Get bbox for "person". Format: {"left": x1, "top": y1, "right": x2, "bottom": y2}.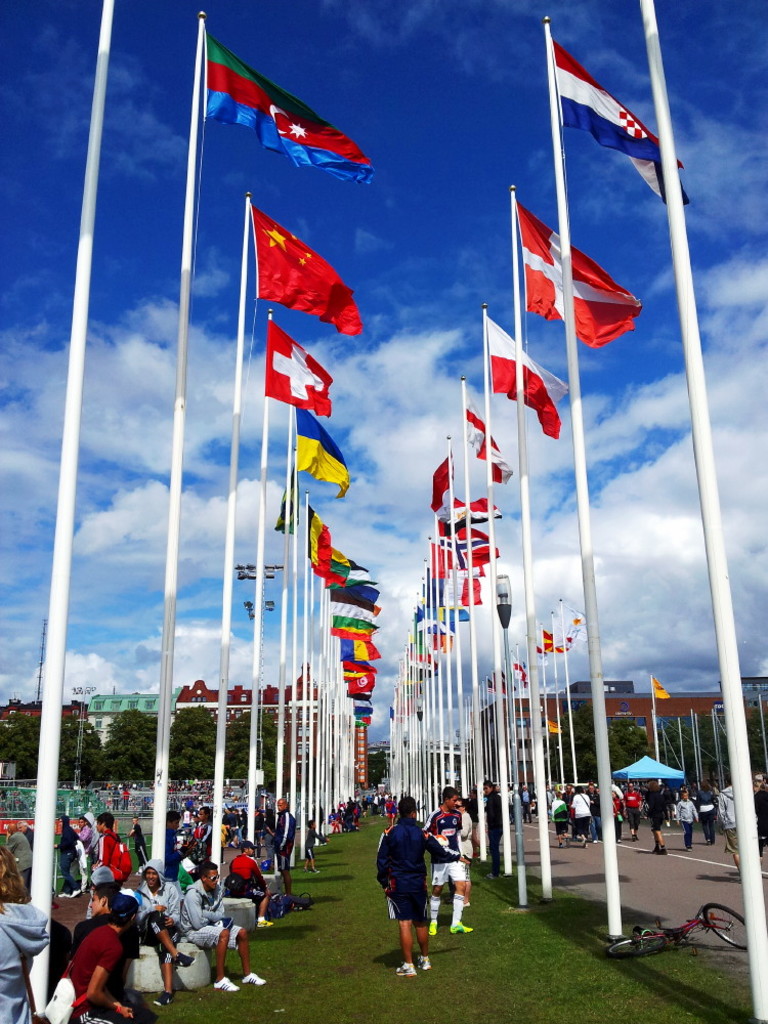
{"left": 178, "top": 866, "right": 272, "bottom": 994}.
